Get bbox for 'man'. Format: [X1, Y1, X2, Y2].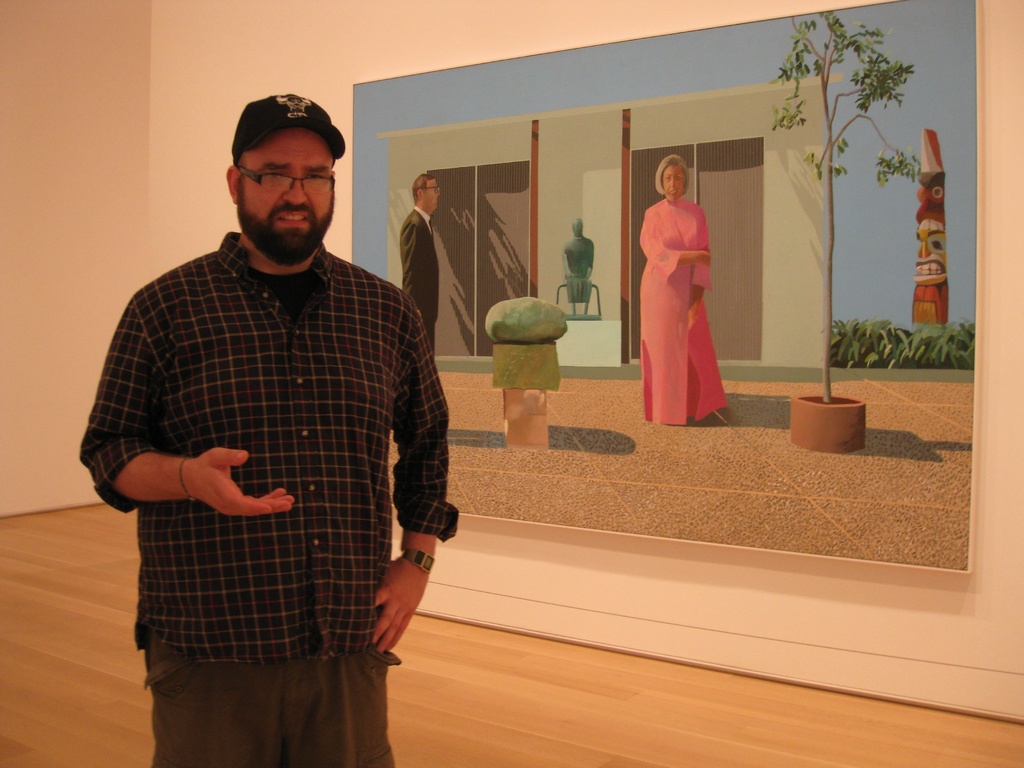
[399, 172, 440, 371].
